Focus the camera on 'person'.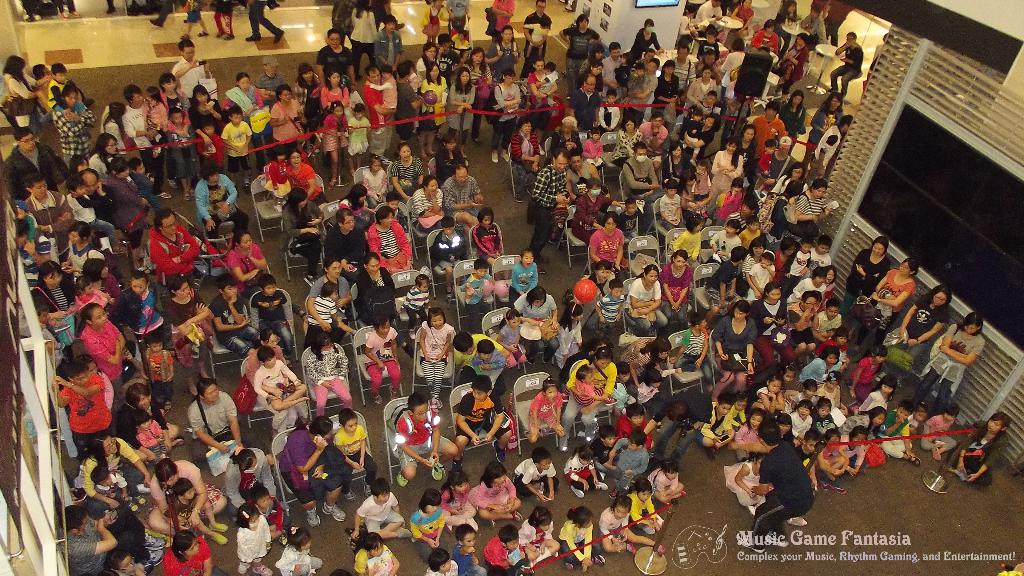
Focus region: bbox(166, 481, 227, 549).
